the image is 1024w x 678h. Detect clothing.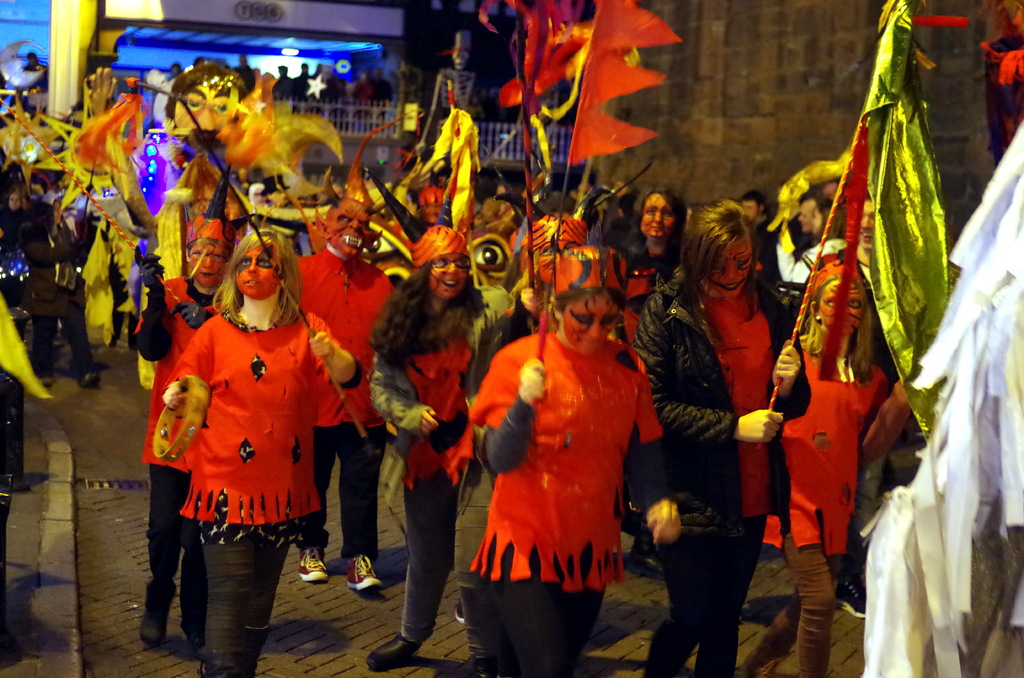
Detection: [left=271, top=72, right=294, bottom=101].
